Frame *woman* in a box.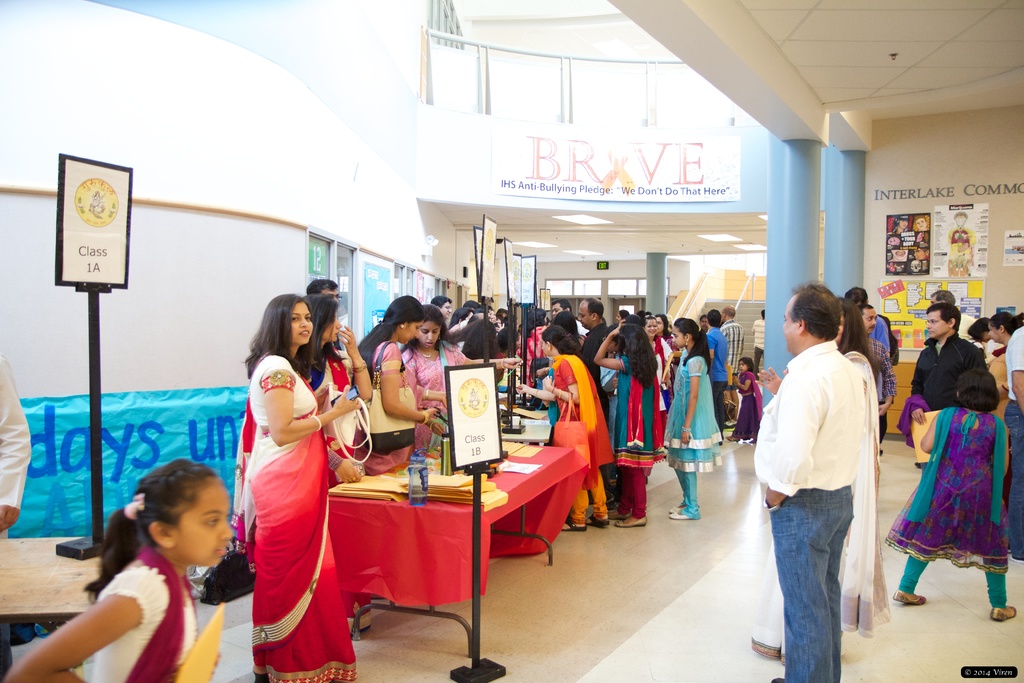
region(356, 294, 439, 475).
